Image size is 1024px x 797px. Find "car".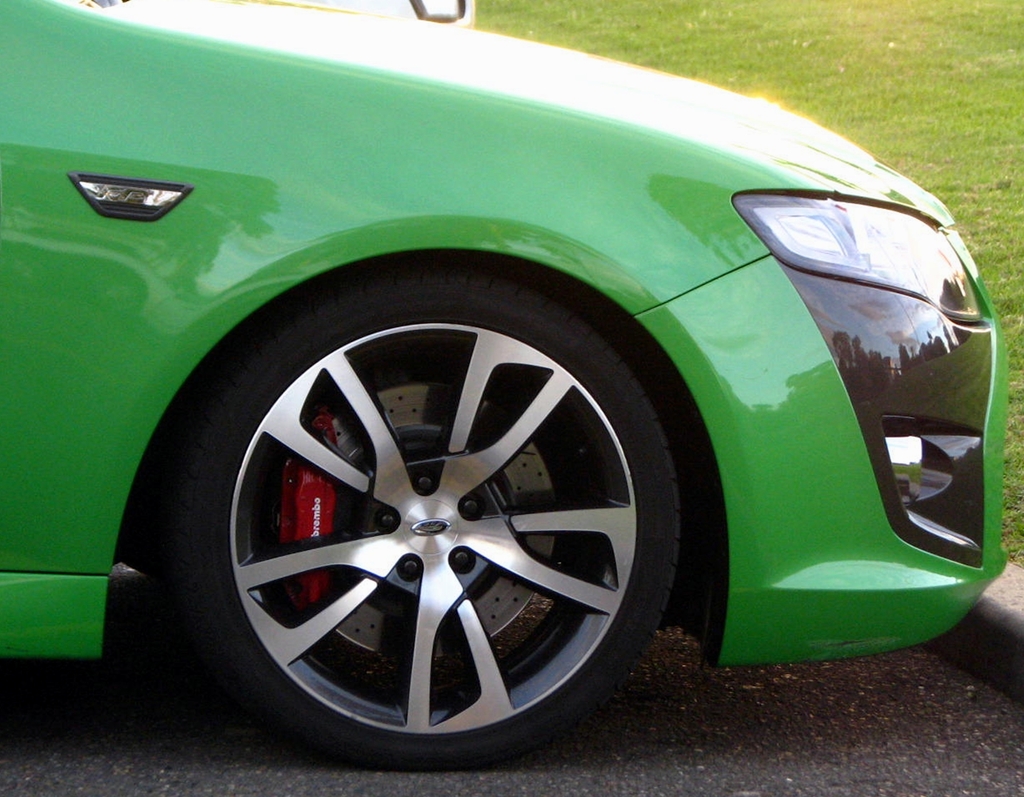
138, 0, 479, 29.
